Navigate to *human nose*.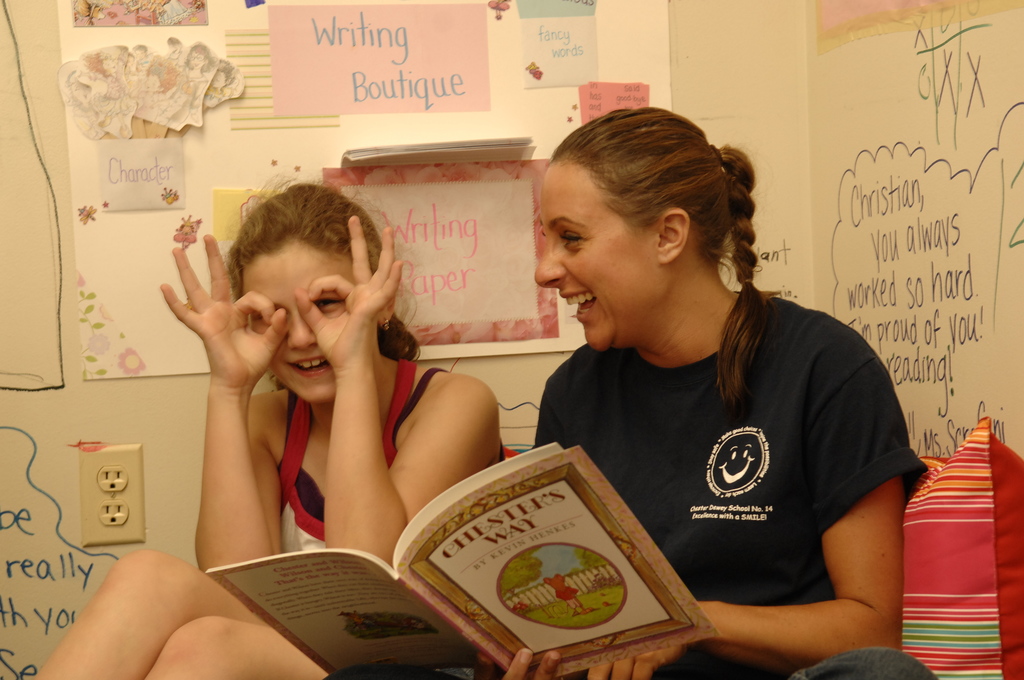
Navigation target: bbox(534, 239, 569, 290).
